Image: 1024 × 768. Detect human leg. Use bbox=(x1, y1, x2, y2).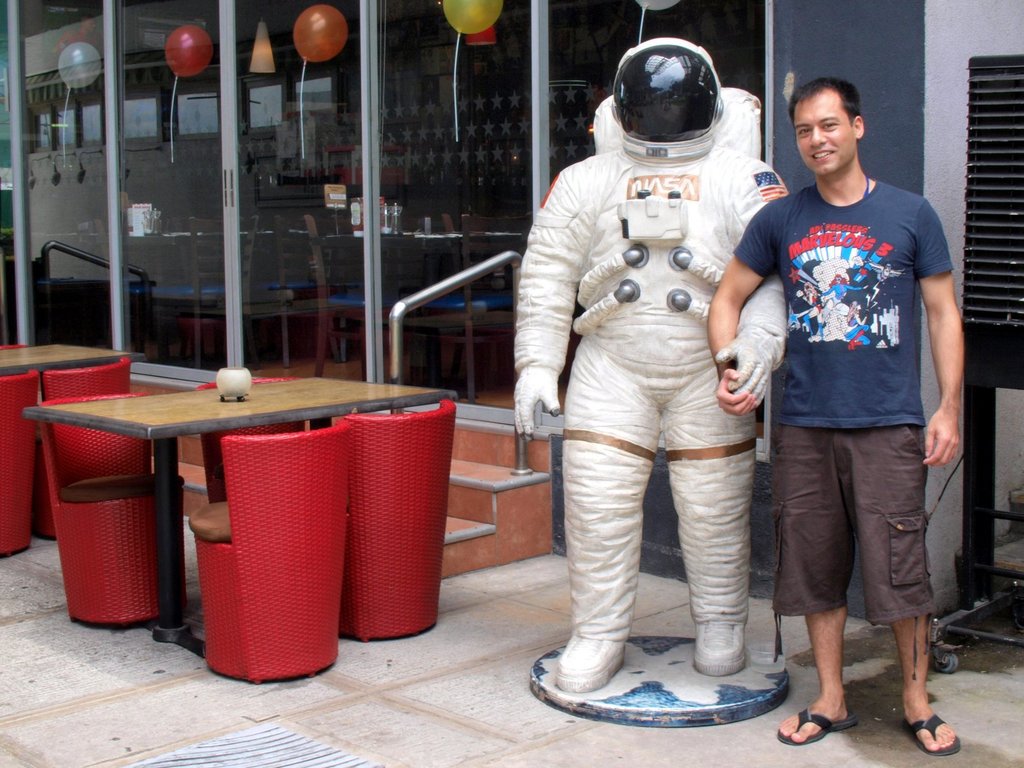
bbox=(552, 337, 655, 688).
